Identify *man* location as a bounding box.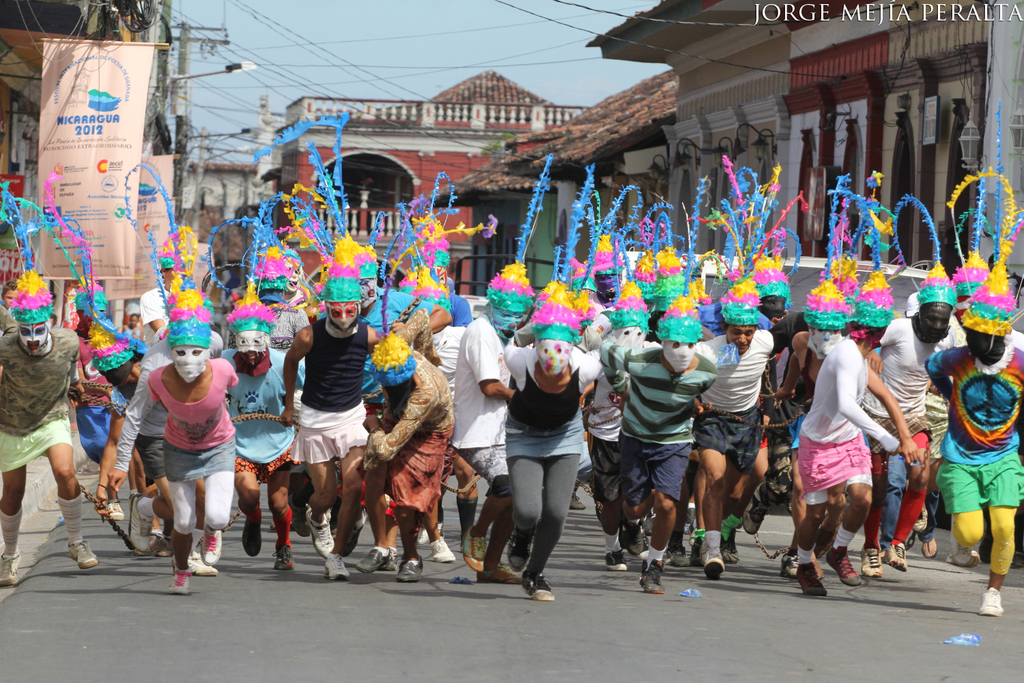
x1=442, y1=249, x2=539, y2=592.
